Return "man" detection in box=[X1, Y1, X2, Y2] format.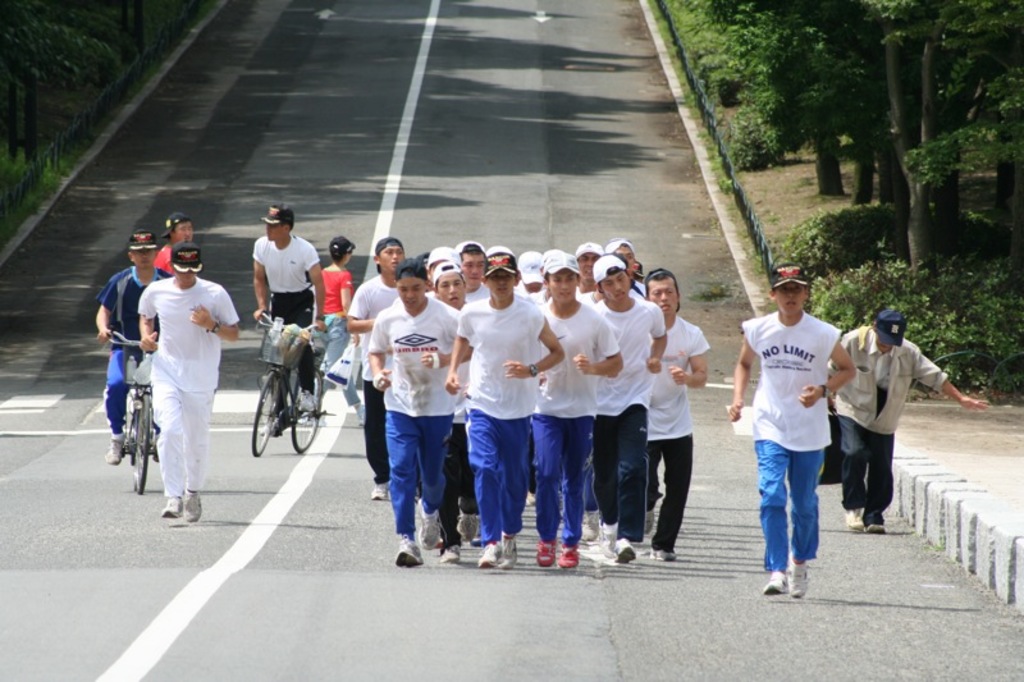
box=[251, 201, 328, 435].
